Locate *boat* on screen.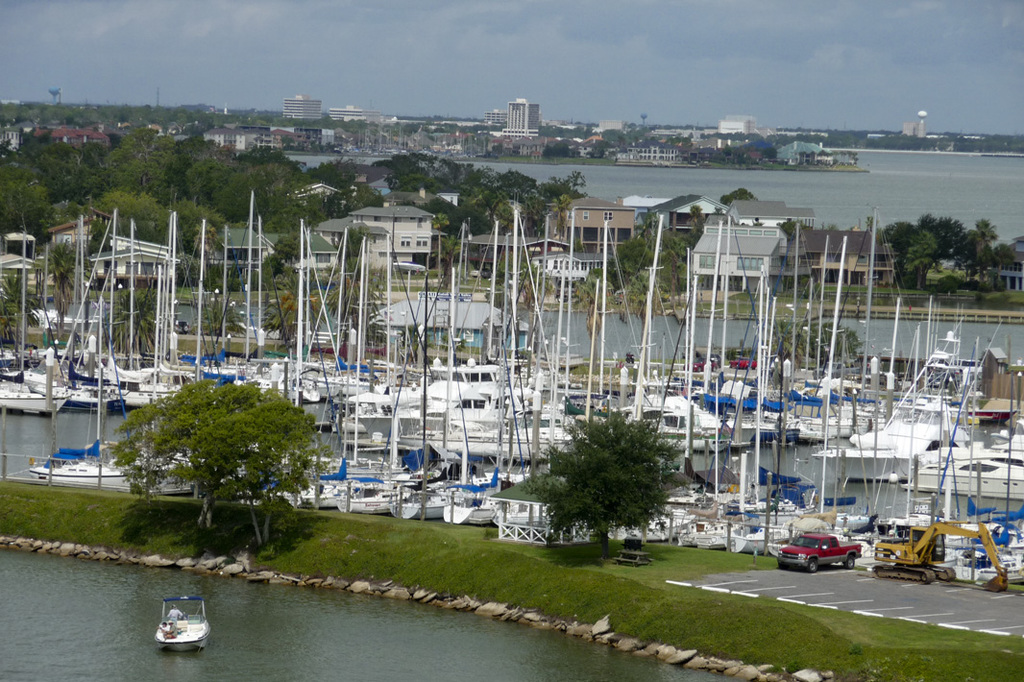
On screen at <bbox>135, 588, 213, 660</bbox>.
